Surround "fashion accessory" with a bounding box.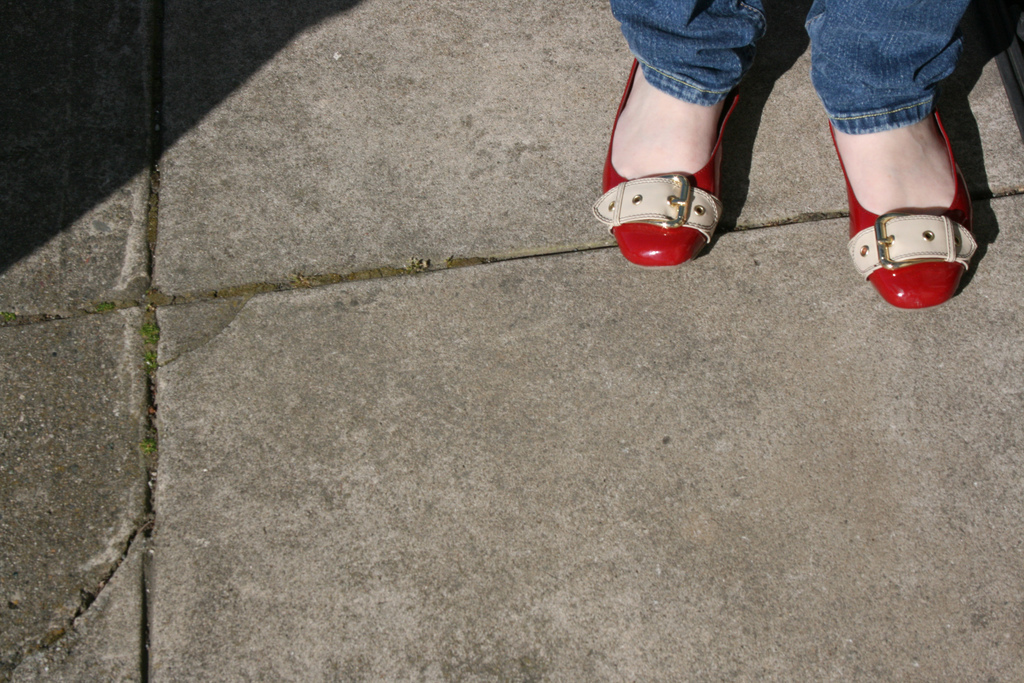
587:53:741:270.
